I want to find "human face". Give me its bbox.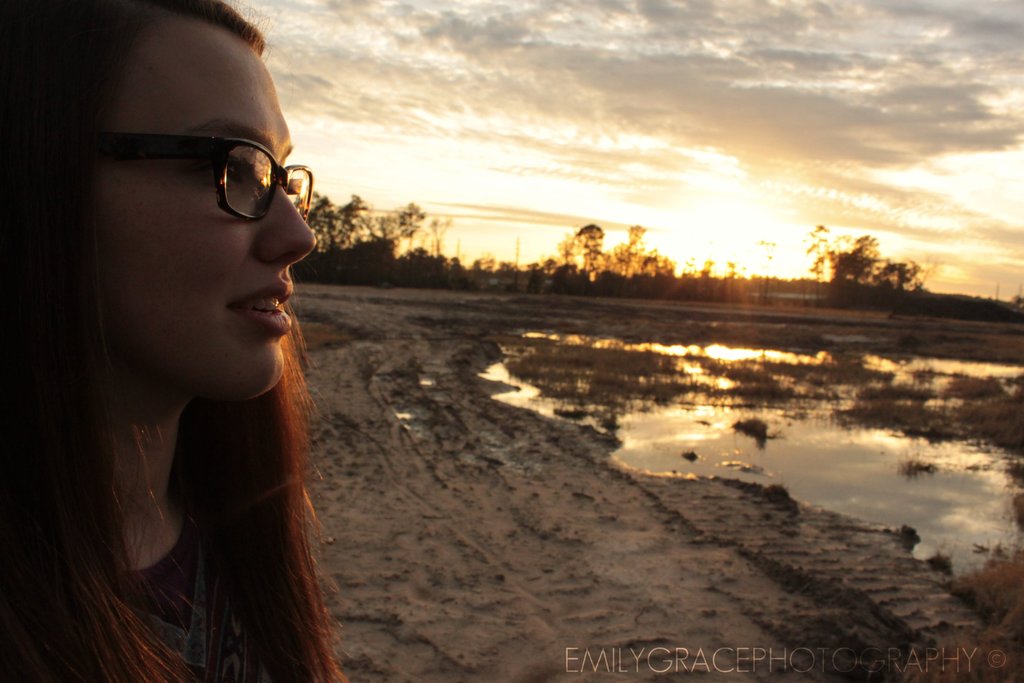
(104, 17, 317, 398).
